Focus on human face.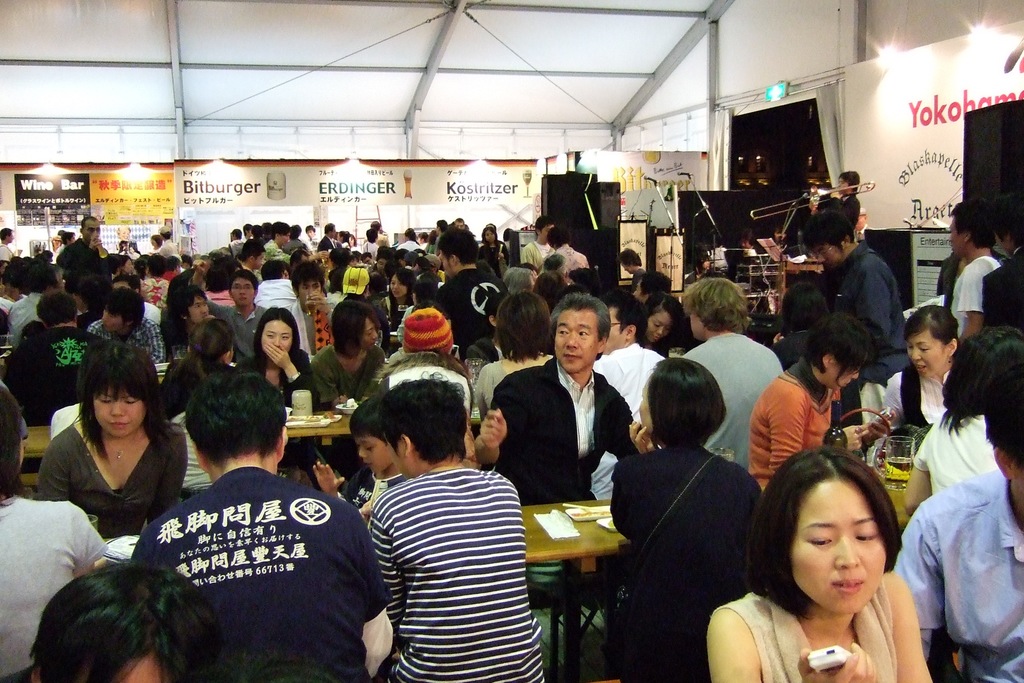
Focused at 647 309 672 344.
